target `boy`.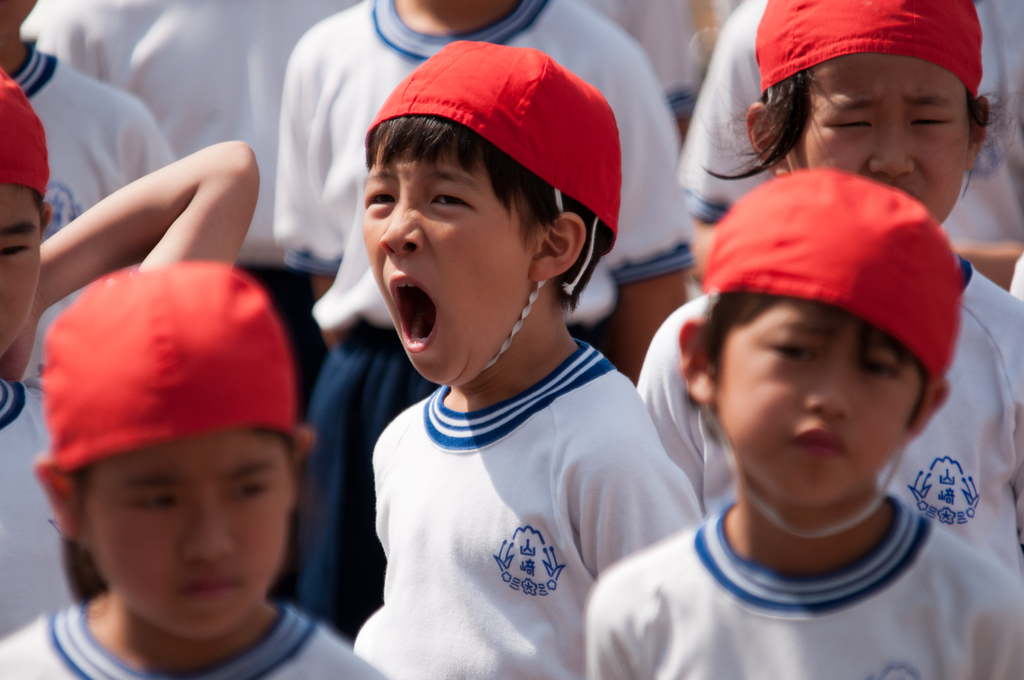
Target region: pyautogui.locateOnScreen(0, 260, 391, 679).
